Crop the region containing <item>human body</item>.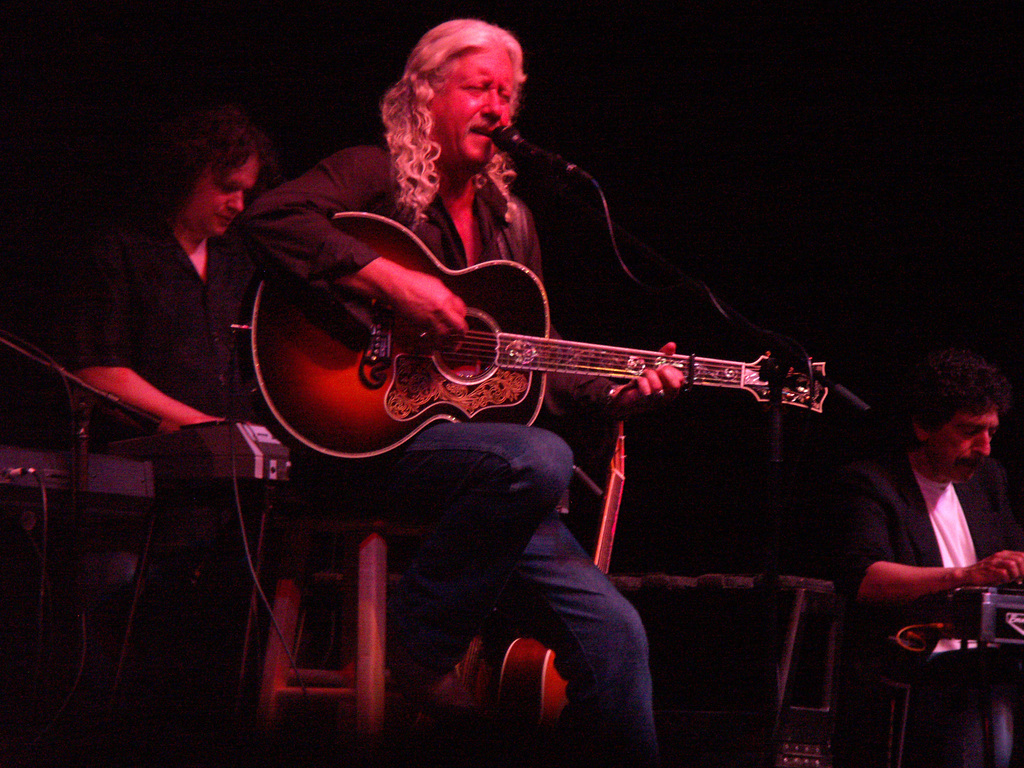
Crop region: 825:450:1023:767.
